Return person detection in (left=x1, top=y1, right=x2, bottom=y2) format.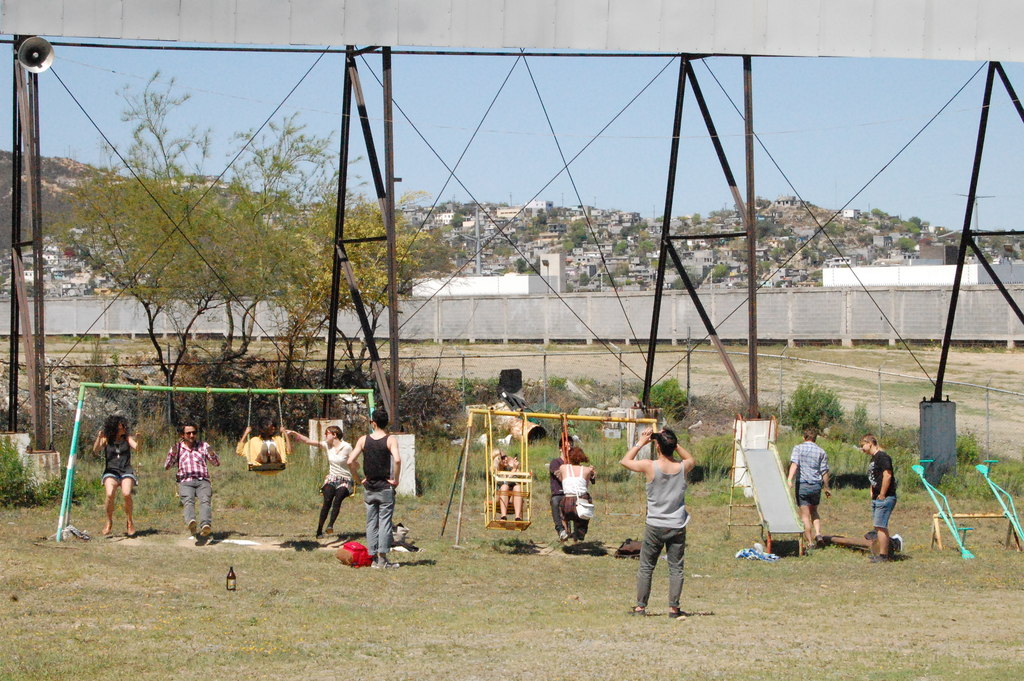
(left=558, top=447, right=600, bottom=520).
